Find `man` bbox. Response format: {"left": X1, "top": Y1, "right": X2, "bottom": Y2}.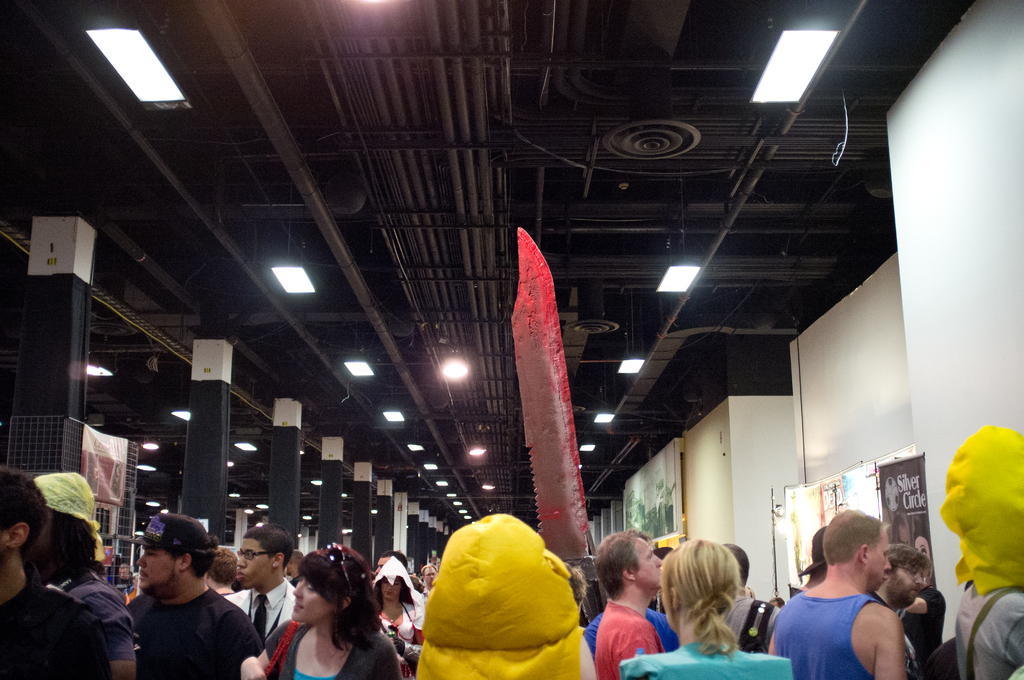
{"left": 766, "top": 503, "right": 909, "bottom": 679}.
